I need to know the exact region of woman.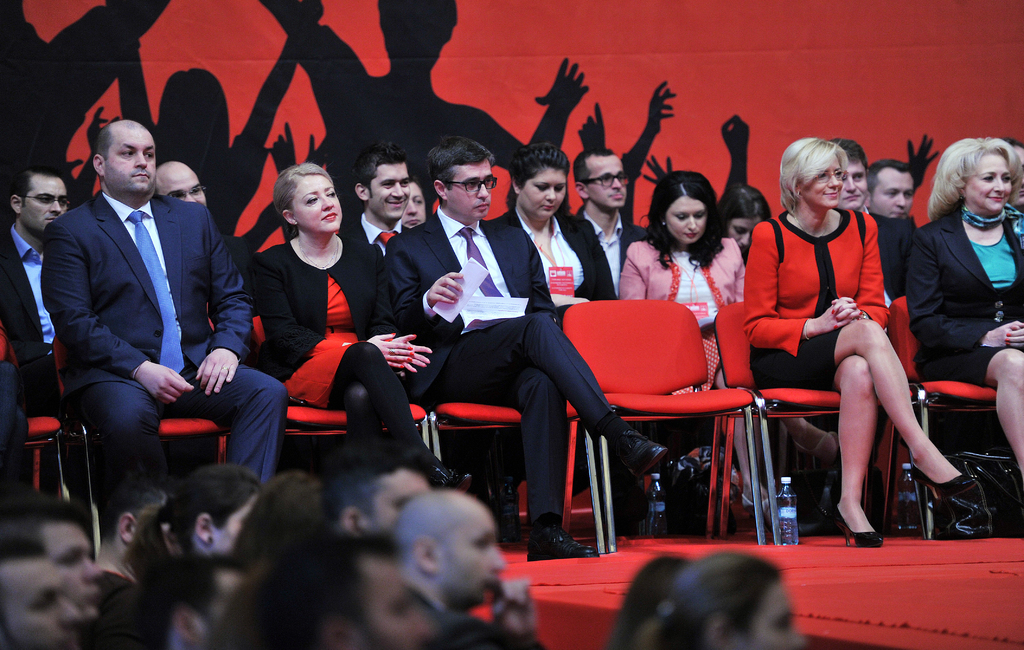
Region: detection(646, 551, 806, 649).
